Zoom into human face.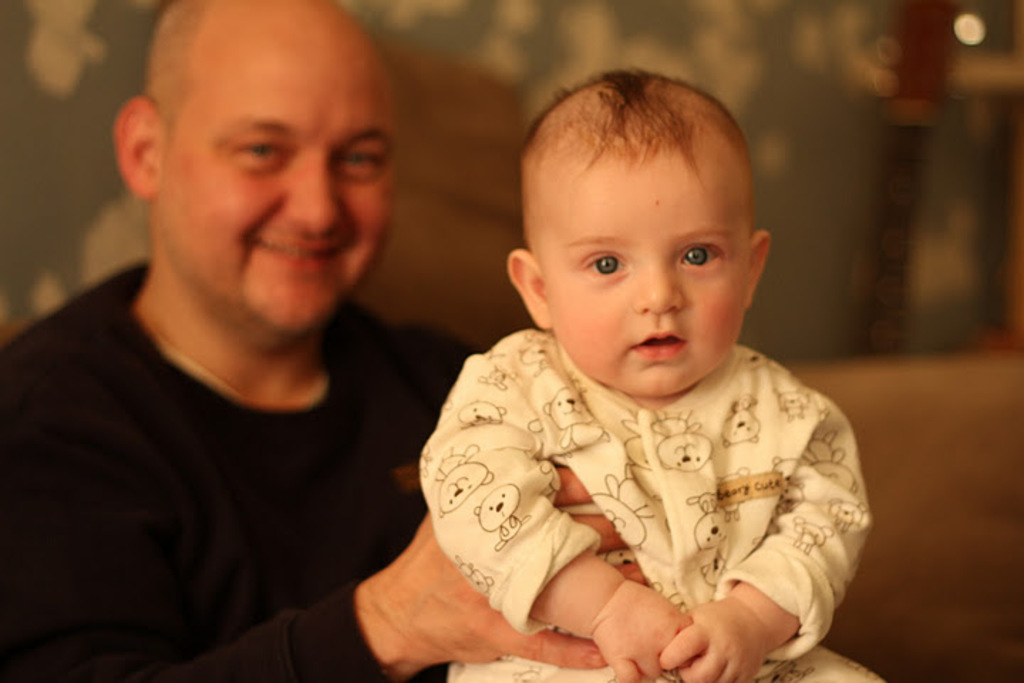
Zoom target: 532 159 748 393.
